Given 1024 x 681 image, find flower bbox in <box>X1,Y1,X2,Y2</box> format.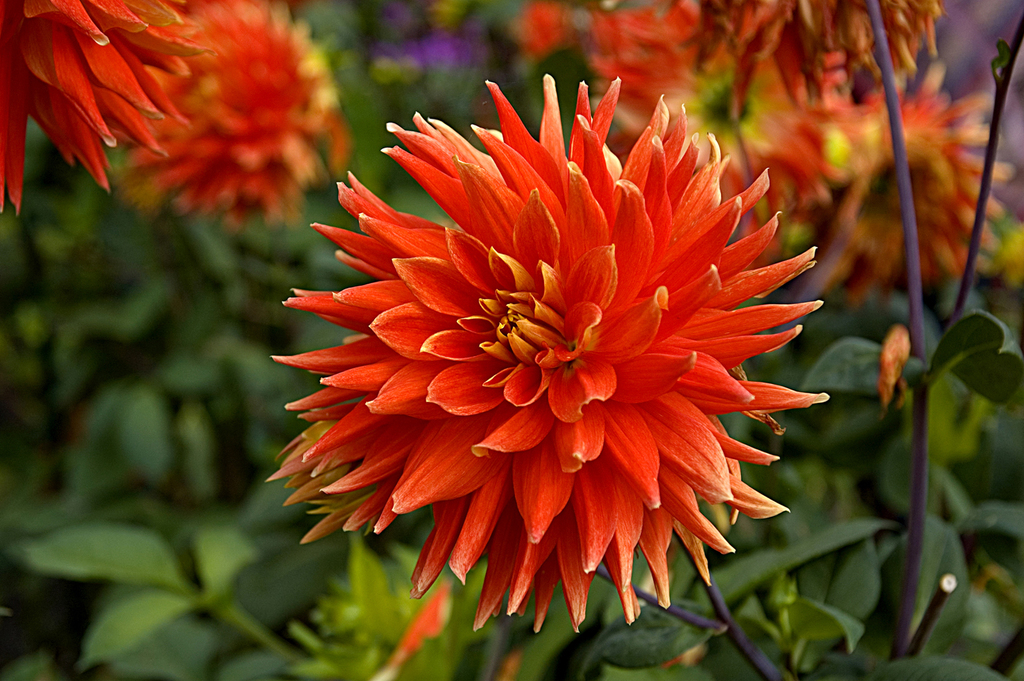
<box>814,62,874,217</box>.
